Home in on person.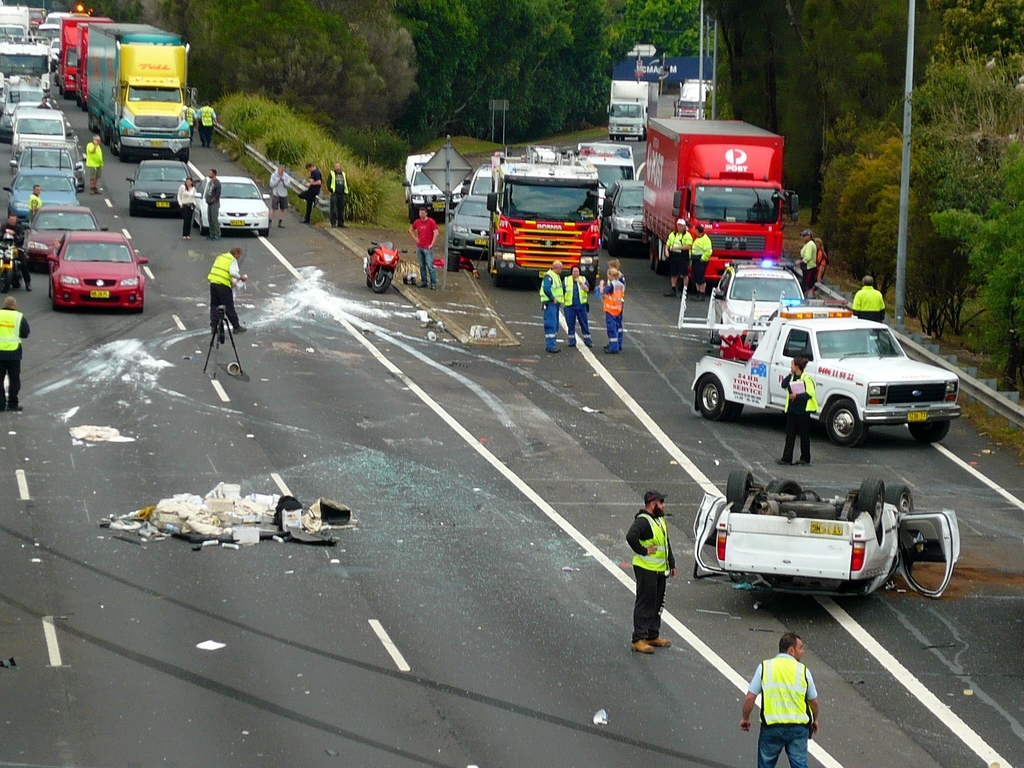
Homed in at detection(757, 634, 824, 755).
